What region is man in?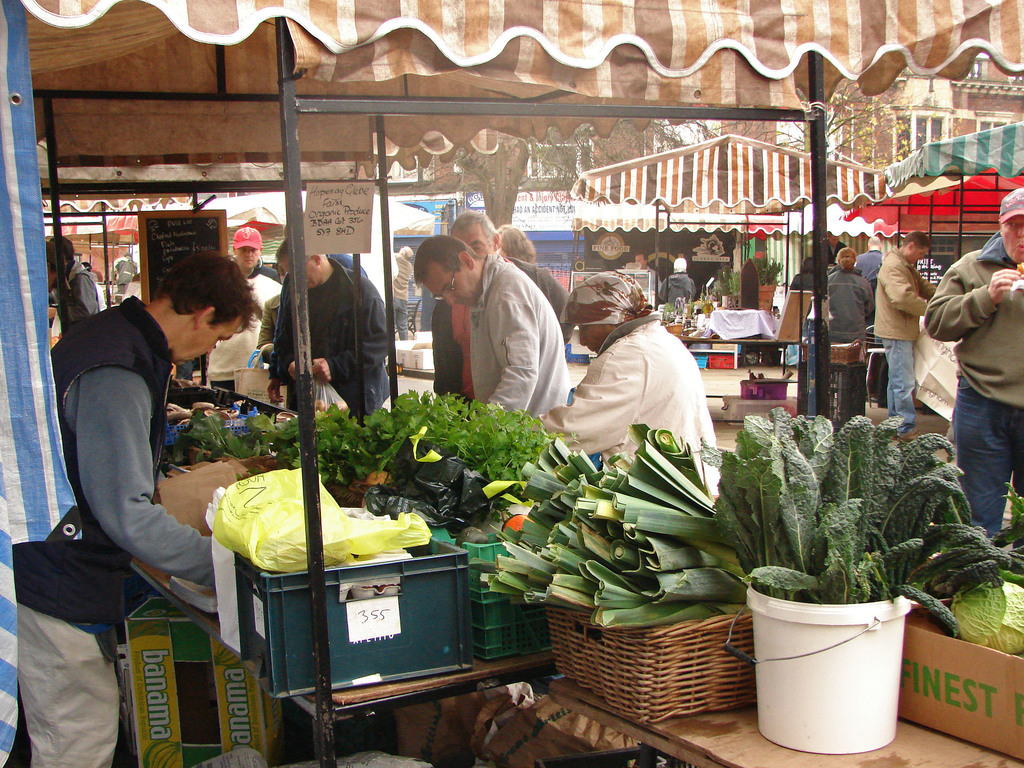
47, 234, 96, 324.
